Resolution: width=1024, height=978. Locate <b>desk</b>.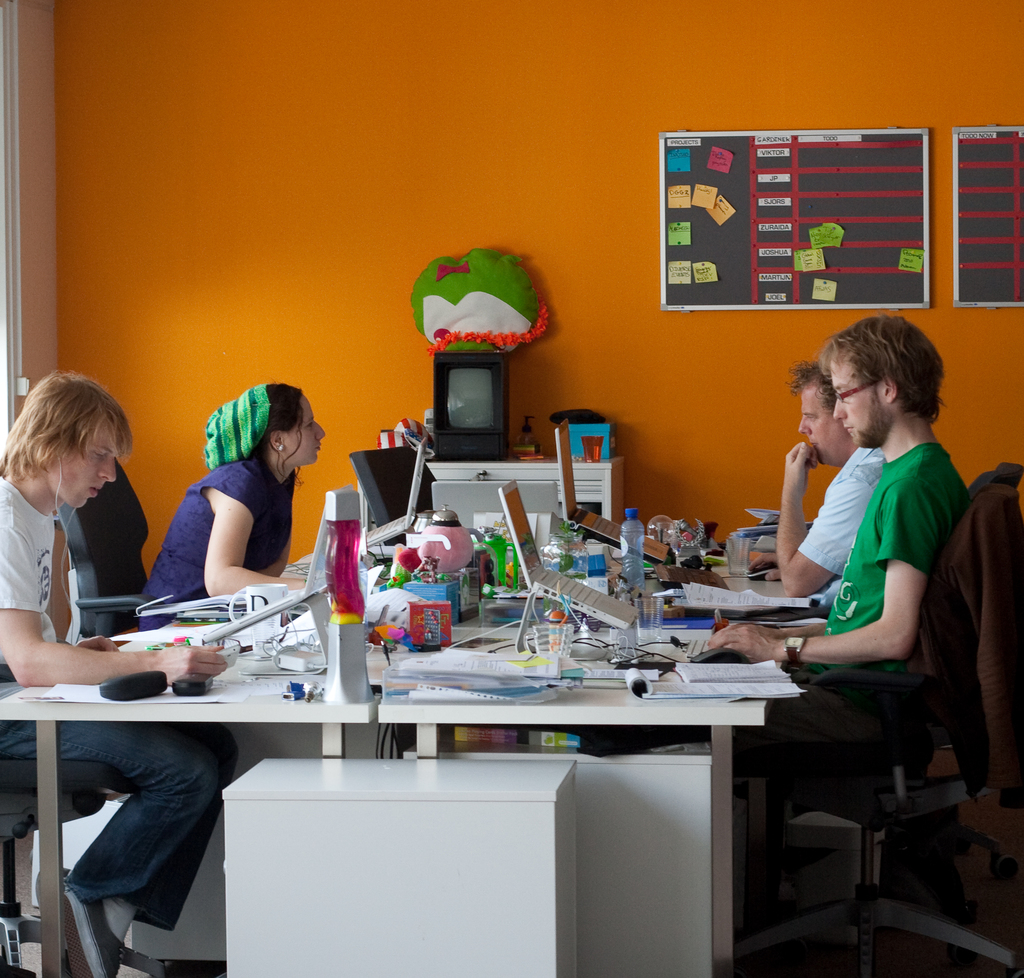
13/566/766/977.
